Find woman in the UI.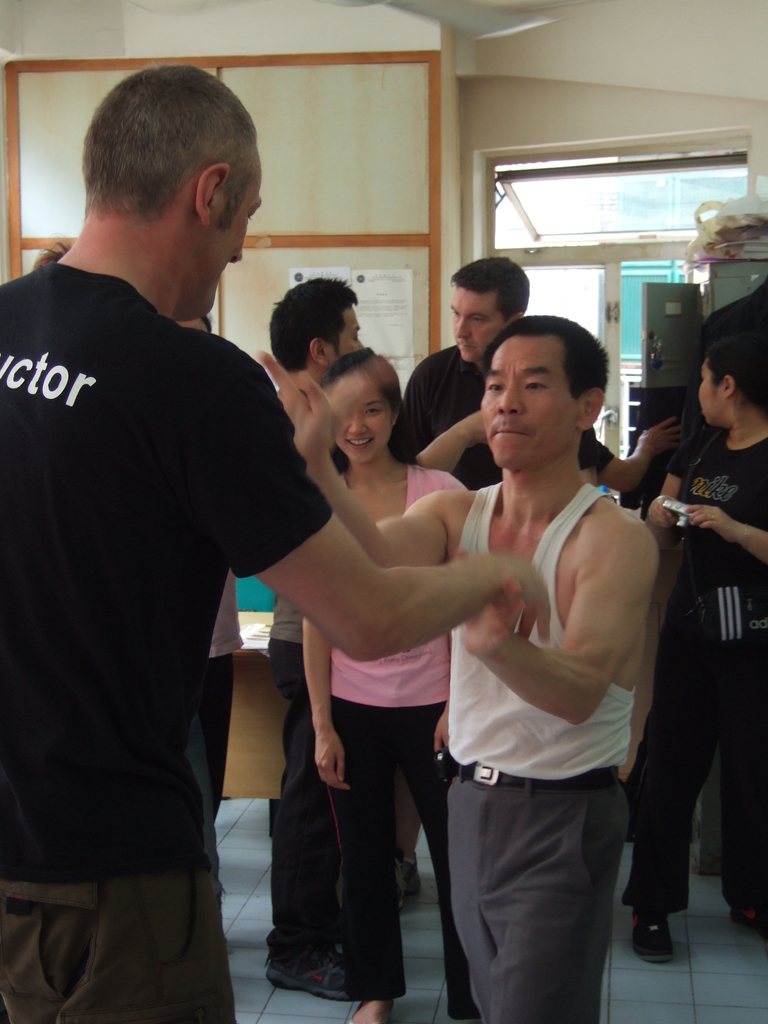
UI element at box=[639, 337, 767, 966].
